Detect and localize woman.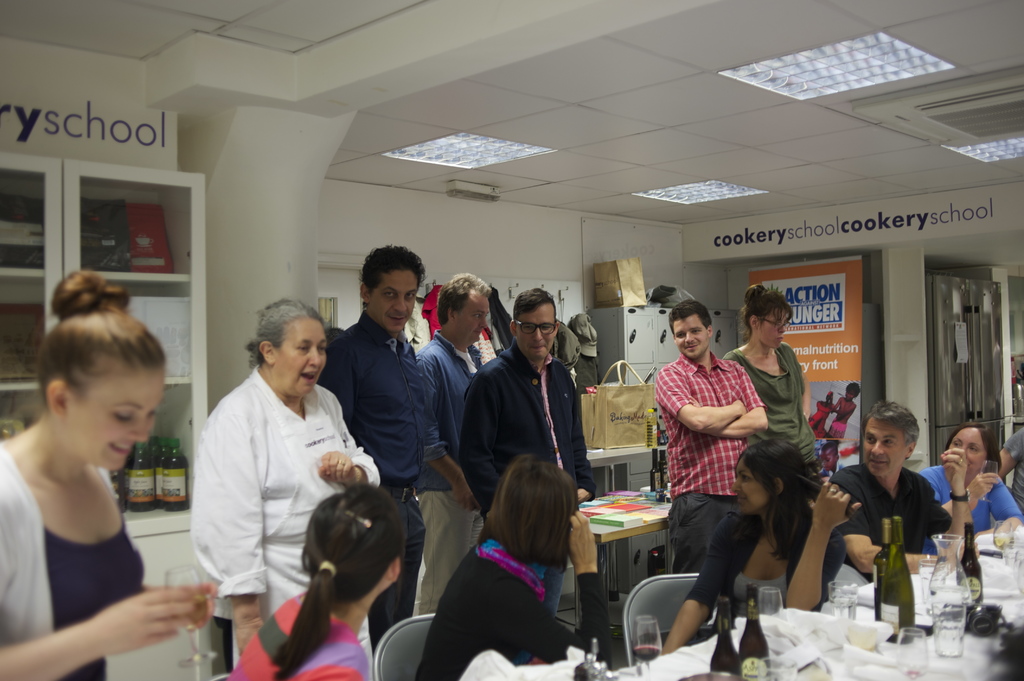
Localized at (191,301,384,680).
